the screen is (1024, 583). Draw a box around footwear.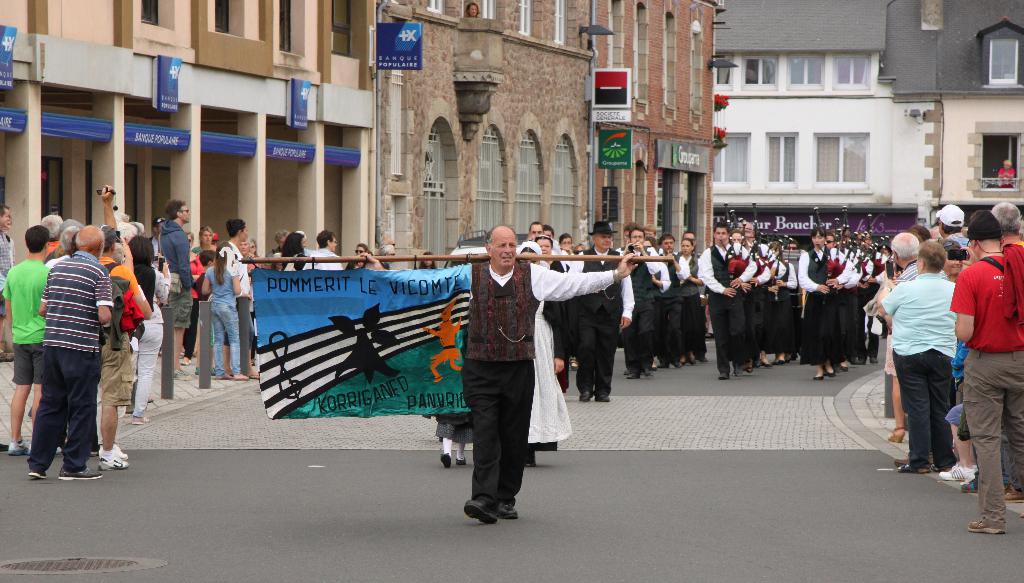
897,462,930,478.
